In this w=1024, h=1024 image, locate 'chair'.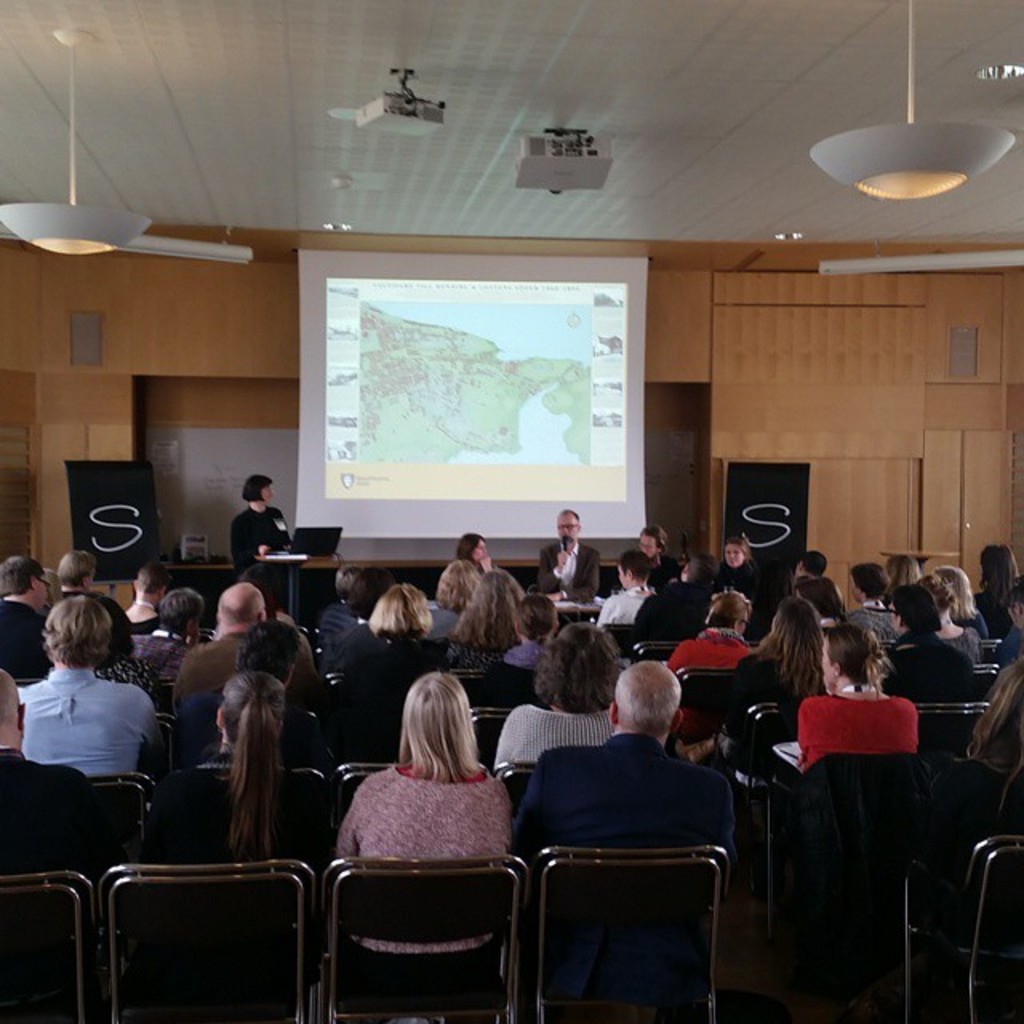
Bounding box: 450:667:493:709.
